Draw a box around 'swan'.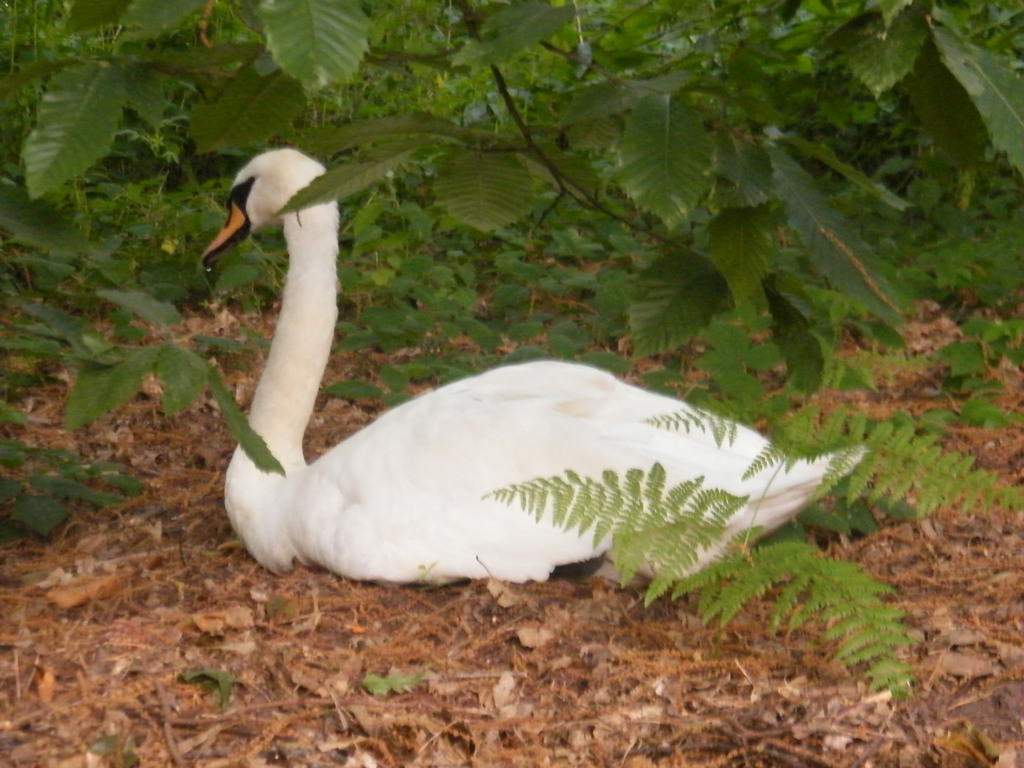
179/143/831/609.
